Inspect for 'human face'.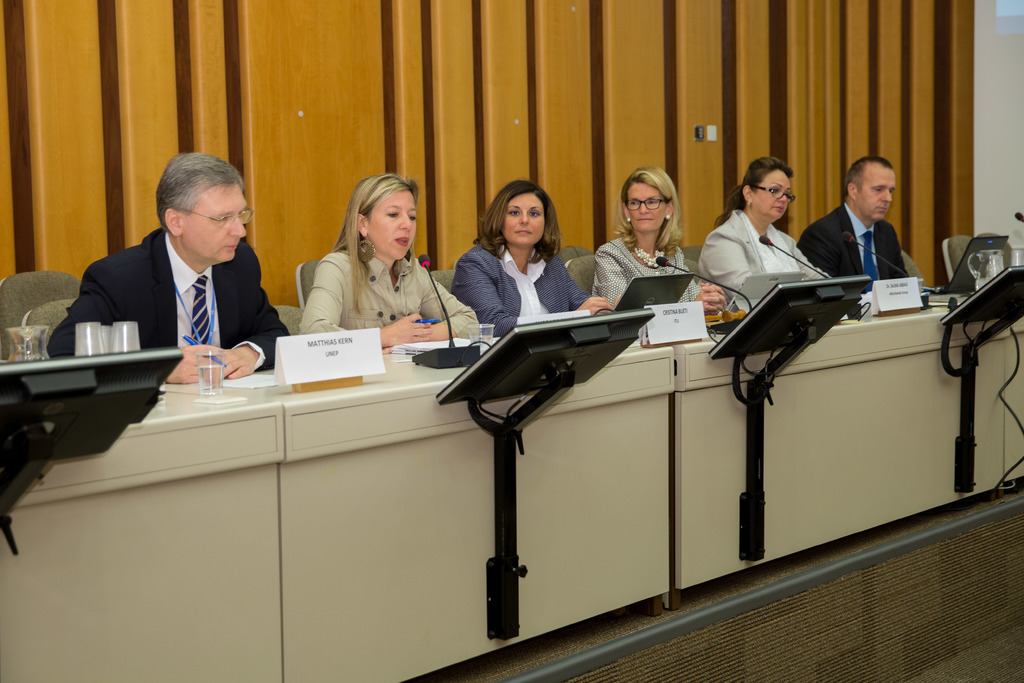
Inspection: [183,188,244,260].
